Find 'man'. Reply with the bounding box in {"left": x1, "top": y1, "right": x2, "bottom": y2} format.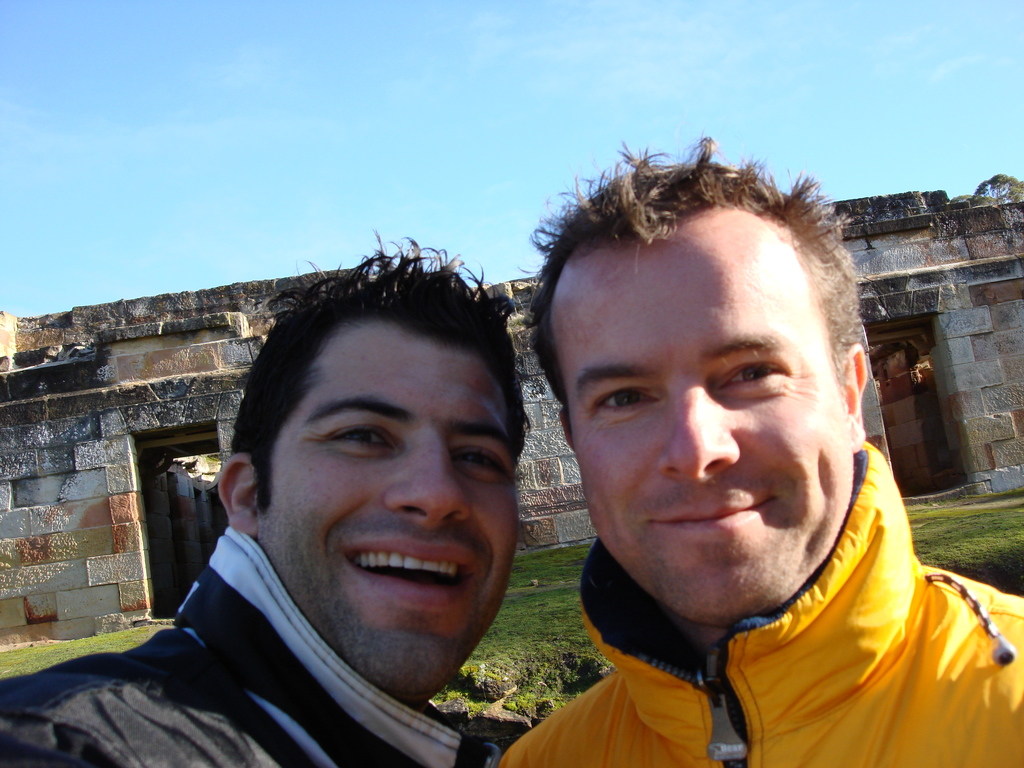
{"left": 0, "top": 231, "right": 533, "bottom": 767}.
